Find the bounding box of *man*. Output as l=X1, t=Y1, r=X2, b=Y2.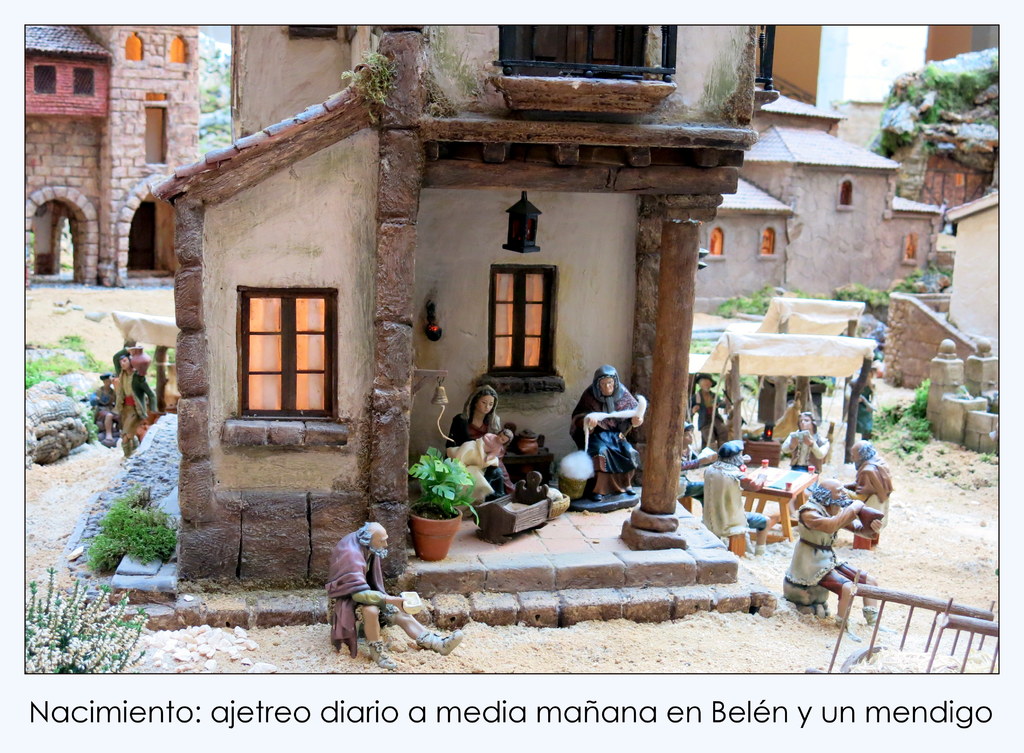
l=790, t=480, r=896, b=640.
